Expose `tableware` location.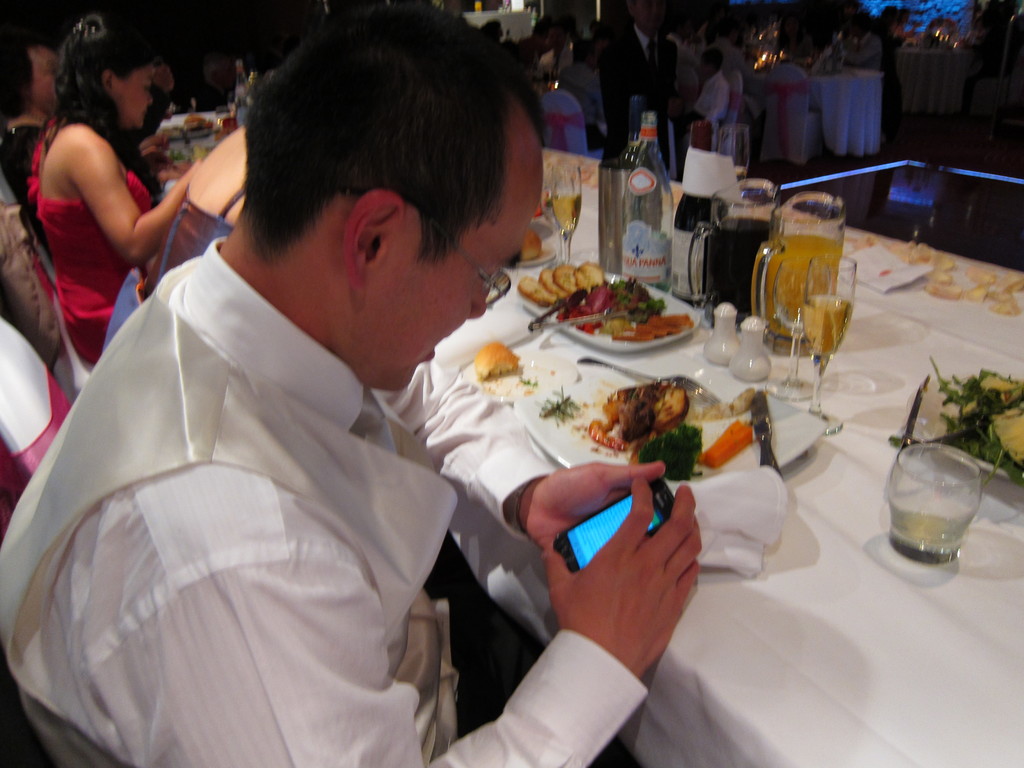
Exposed at l=792, t=254, r=863, b=436.
